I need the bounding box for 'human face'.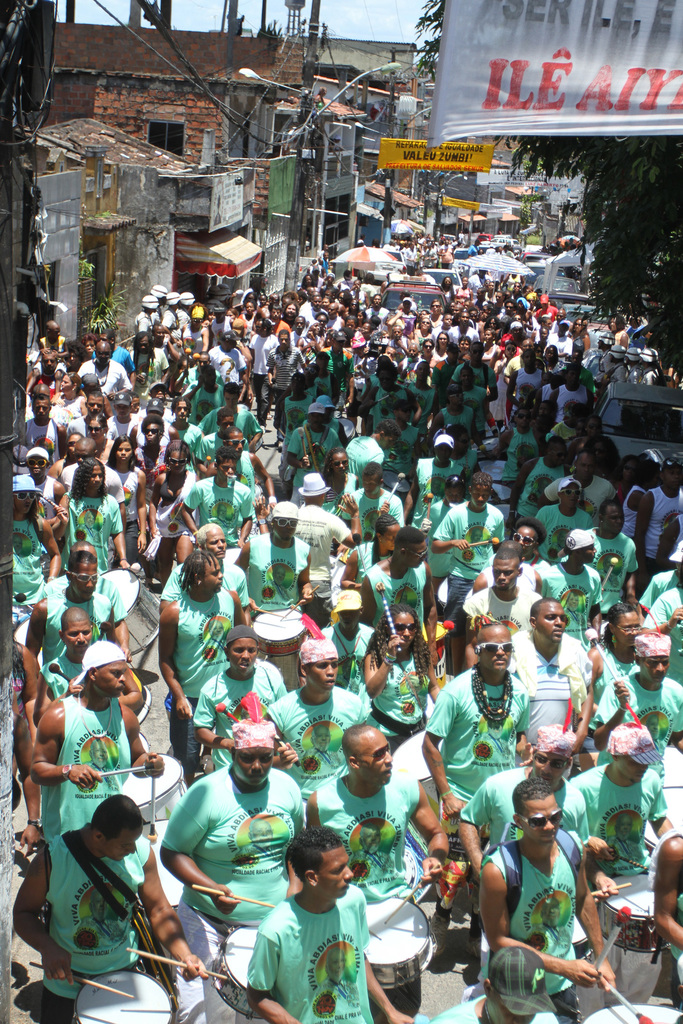
Here it is: {"x1": 545, "y1": 345, "x2": 559, "y2": 366}.
